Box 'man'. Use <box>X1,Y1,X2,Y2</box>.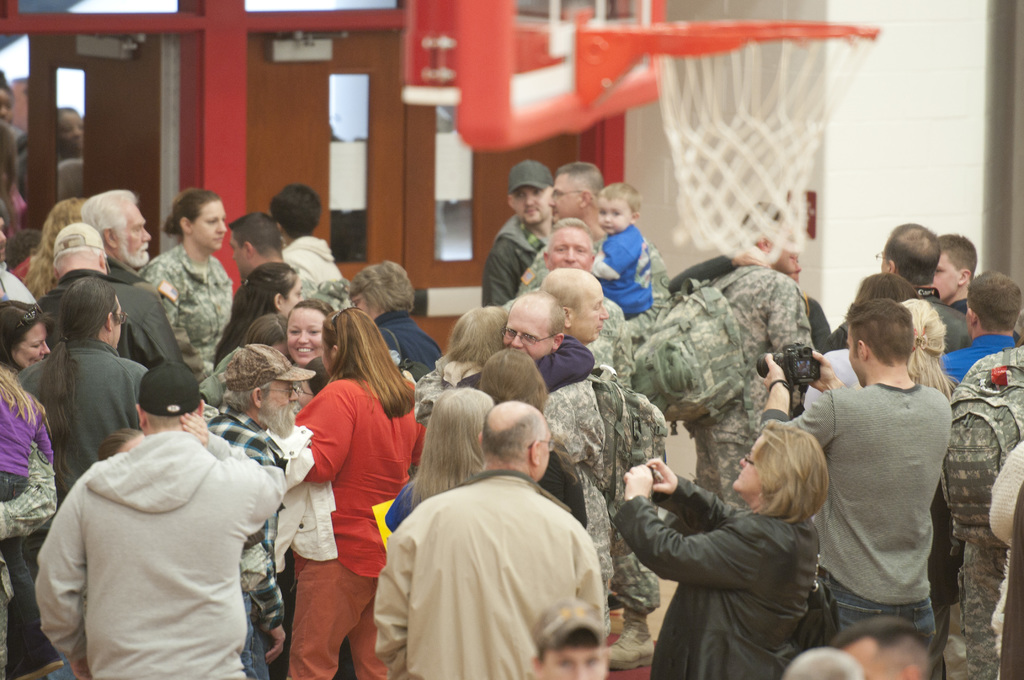
<box>540,159,672,350</box>.
